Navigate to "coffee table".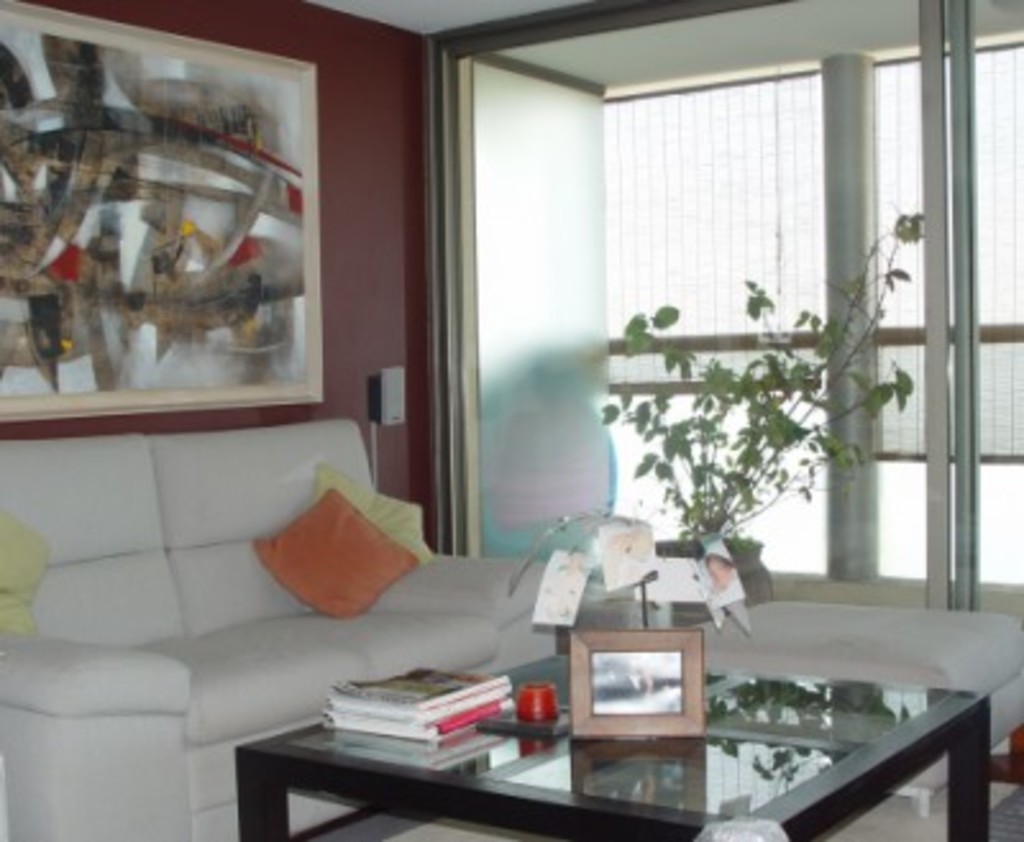
Navigation target: [left=236, top=658, right=988, bottom=839].
